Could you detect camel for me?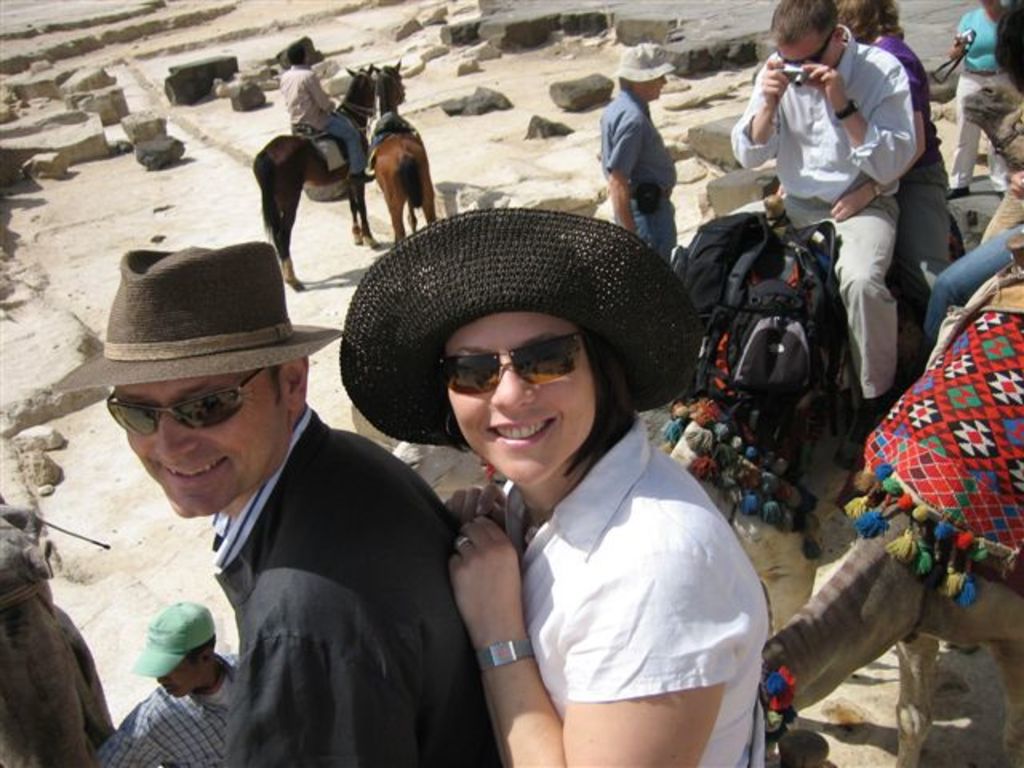
Detection result: [762,242,1022,766].
